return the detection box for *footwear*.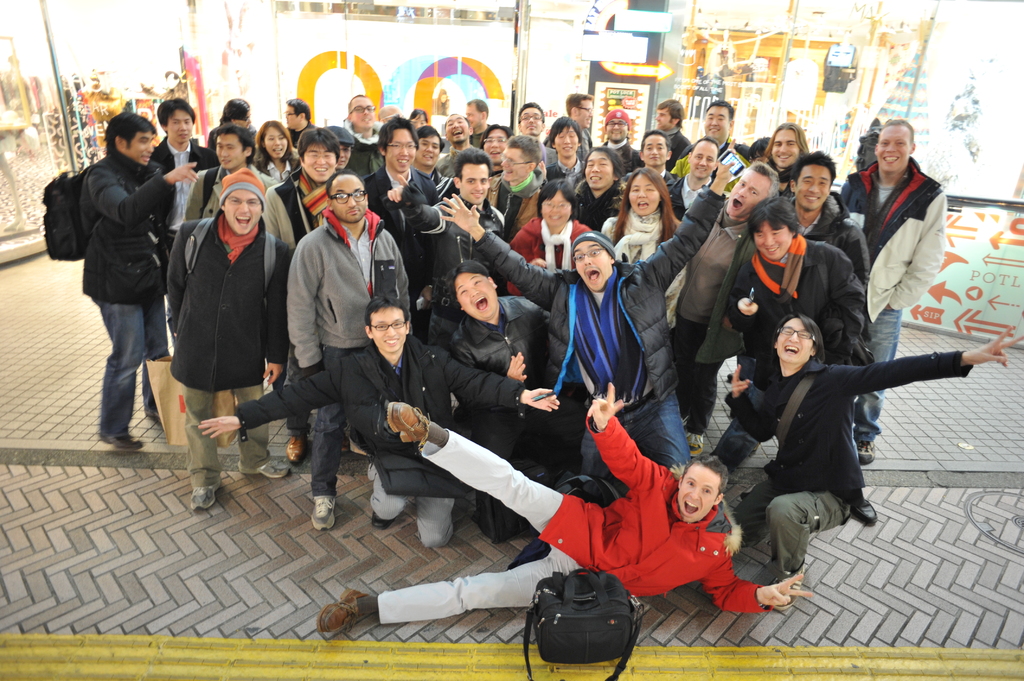
{"left": 106, "top": 429, "right": 145, "bottom": 453}.
